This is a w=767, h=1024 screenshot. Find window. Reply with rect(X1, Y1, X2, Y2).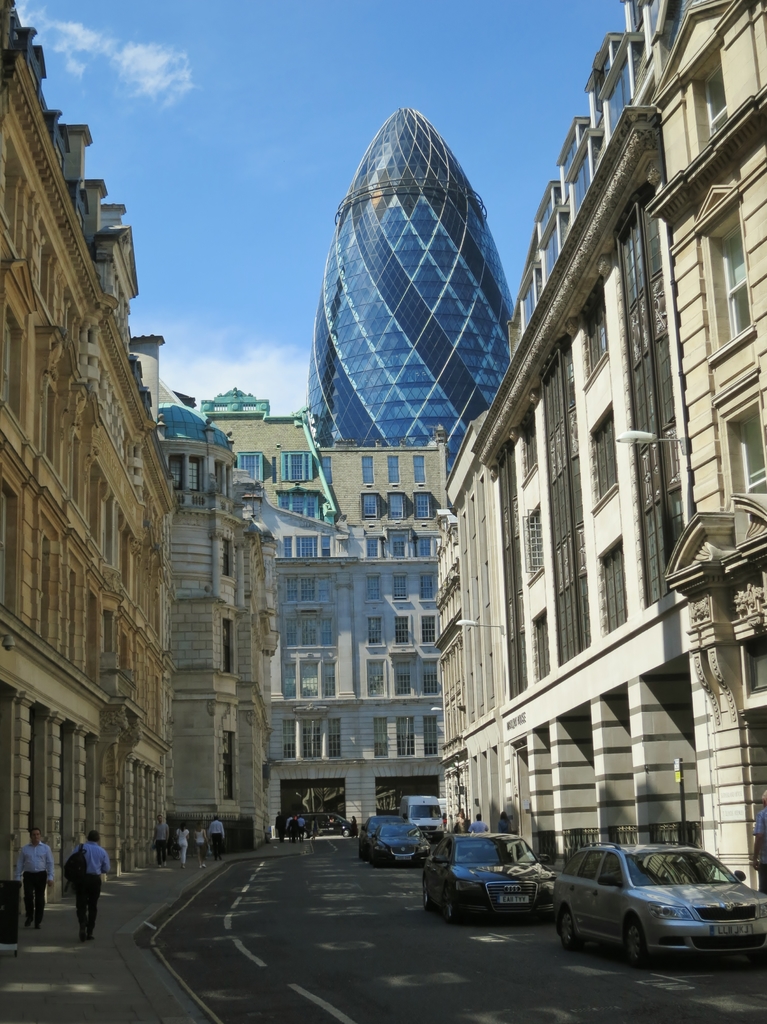
rect(518, 410, 537, 476).
